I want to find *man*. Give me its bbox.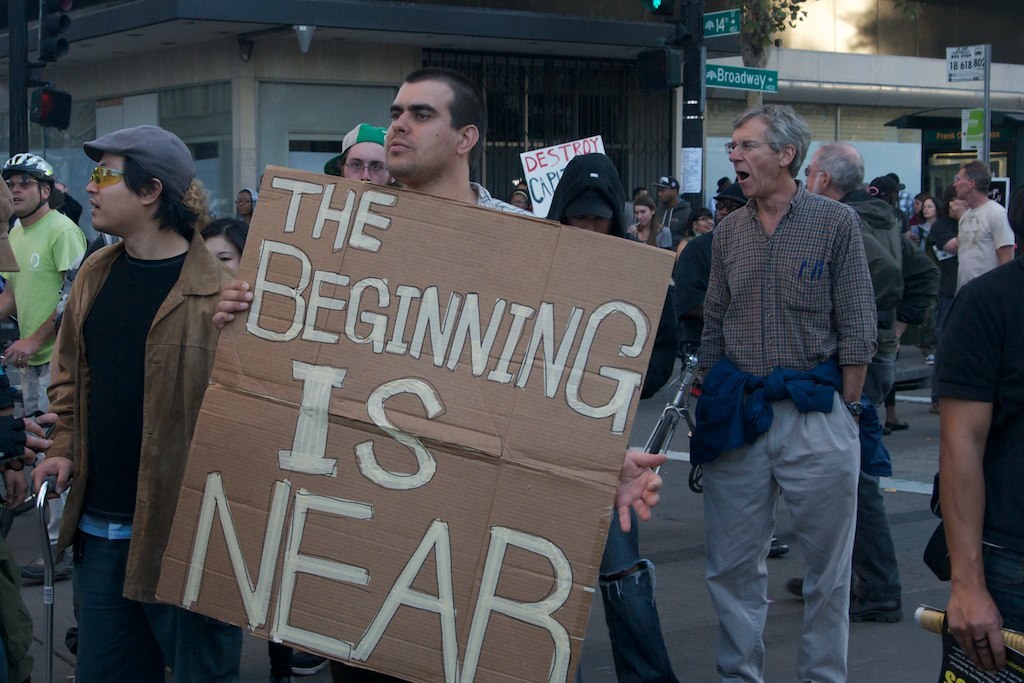
x1=21 y1=133 x2=233 y2=646.
